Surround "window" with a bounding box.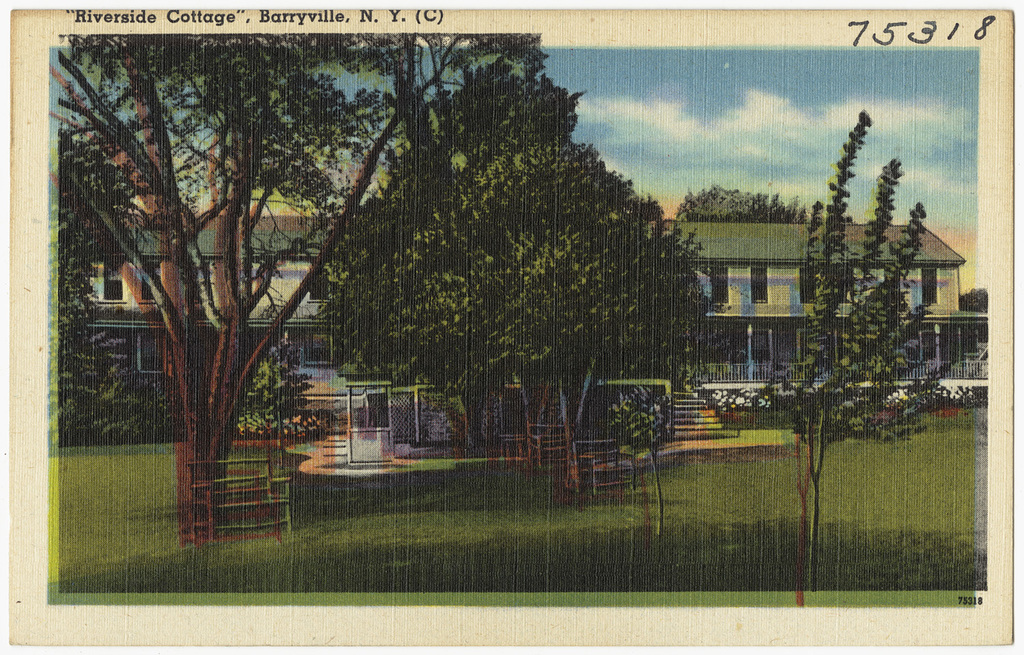
rect(141, 265, 165, 301).
